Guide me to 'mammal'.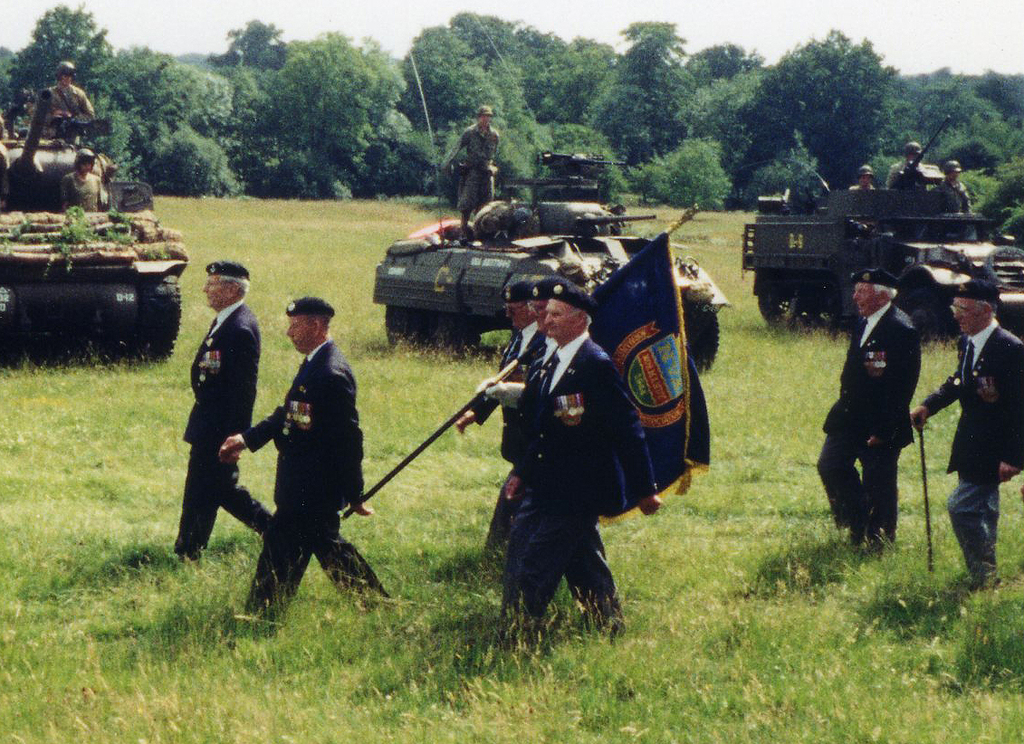
Guidance: box(445, 104, 493, 243).
